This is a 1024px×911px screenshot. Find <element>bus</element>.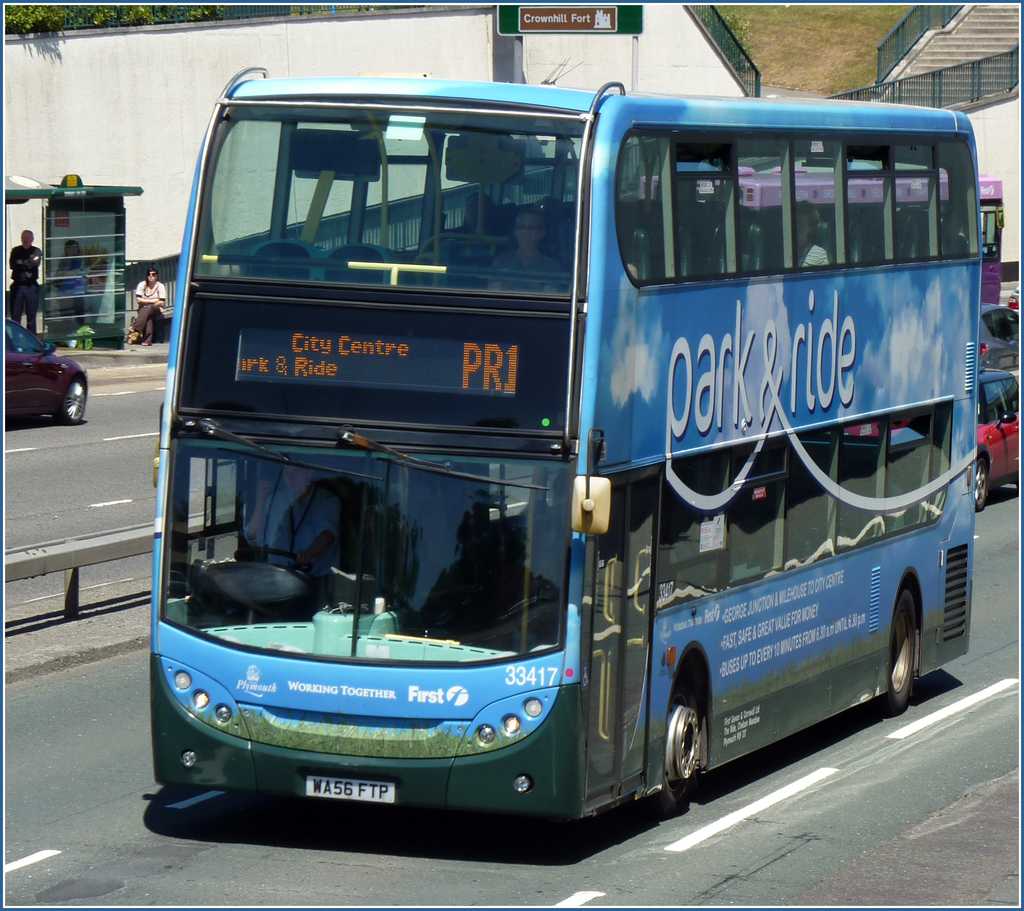
Bounding box: rect(636, 171, 1003, 305).
